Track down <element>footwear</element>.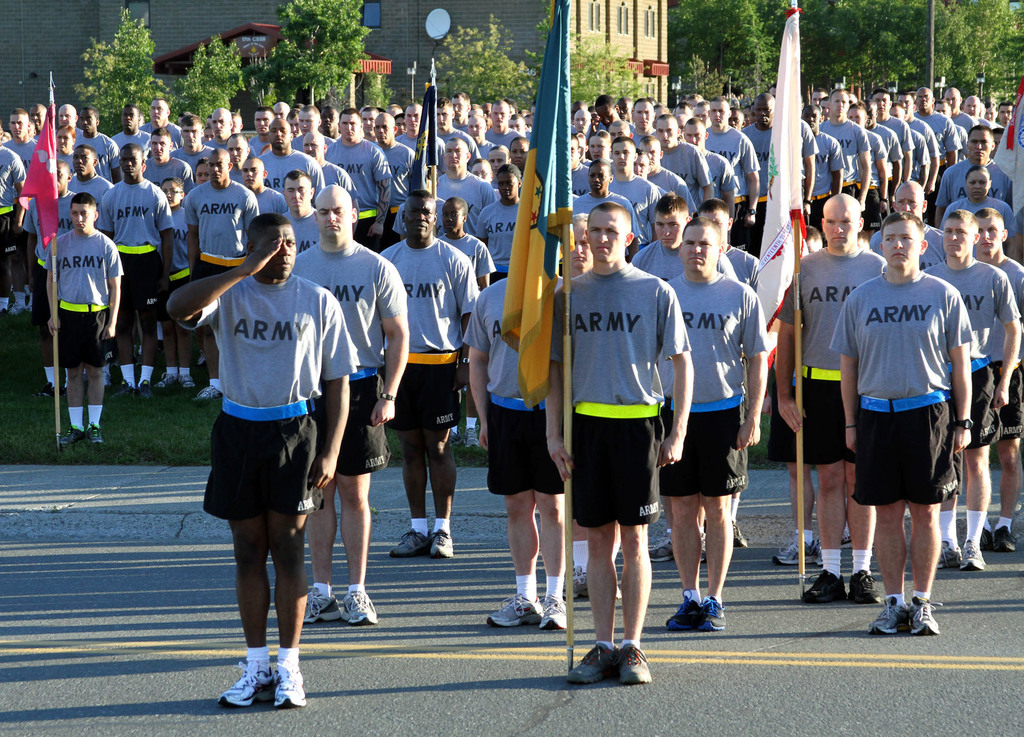
Tracked to rect(693, 525, 710, 564).
